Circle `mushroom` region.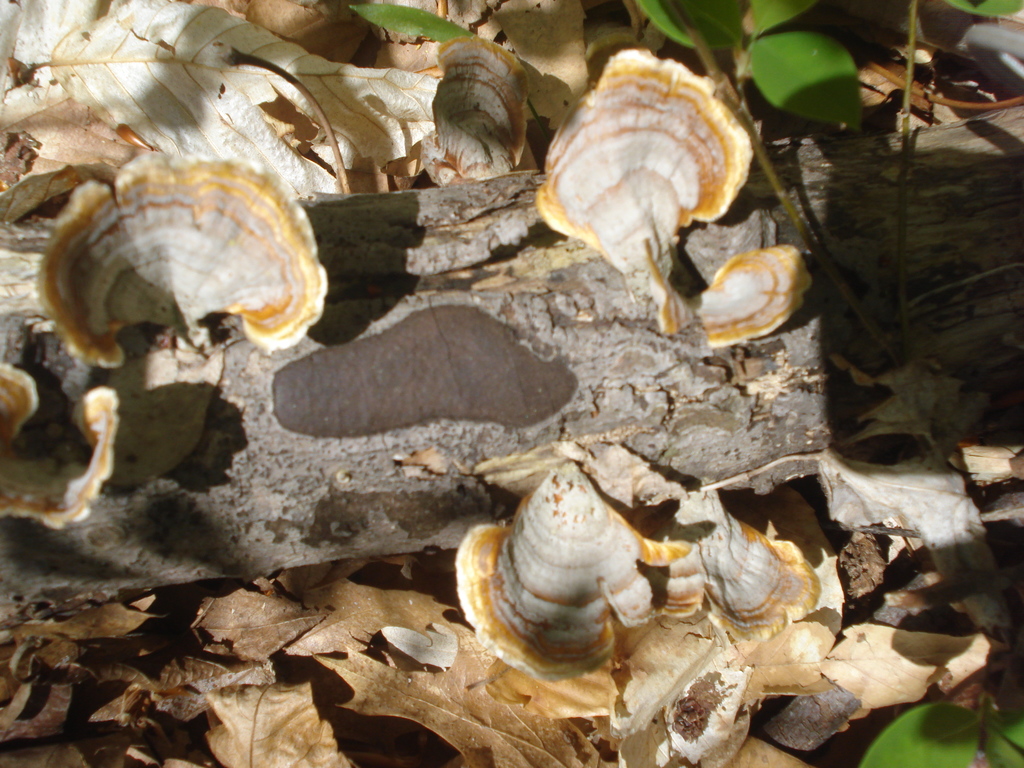
Region: bbox=(0, 362, 122, 531).
